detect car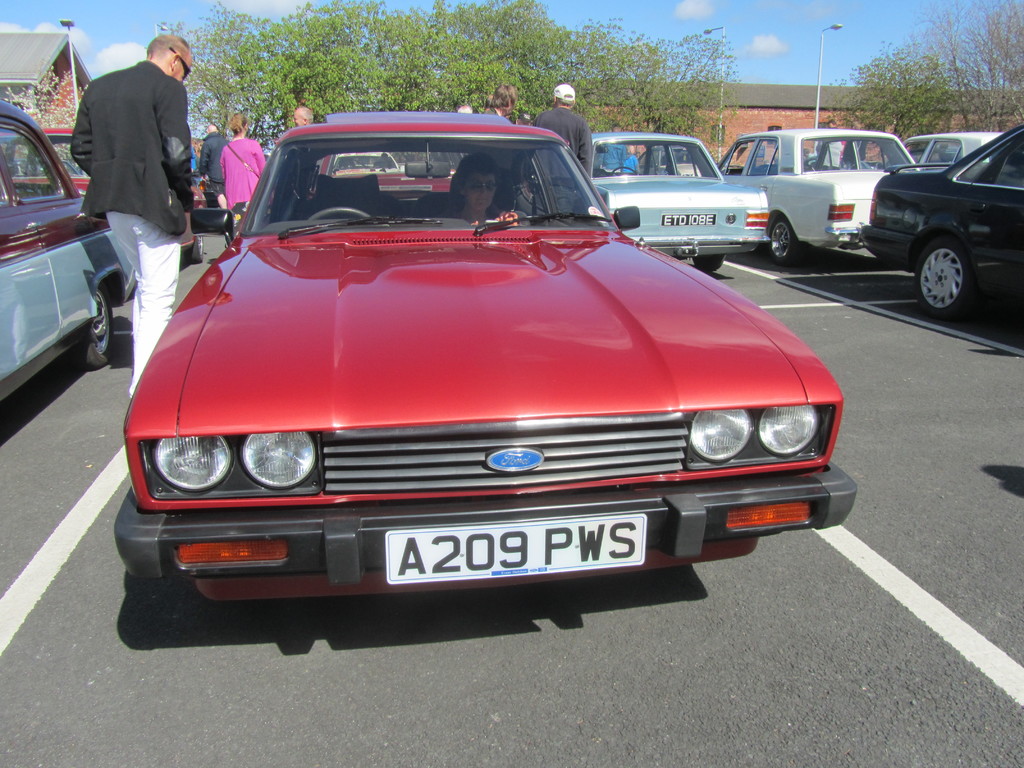
<region>0, 97, 140, 412</region>
